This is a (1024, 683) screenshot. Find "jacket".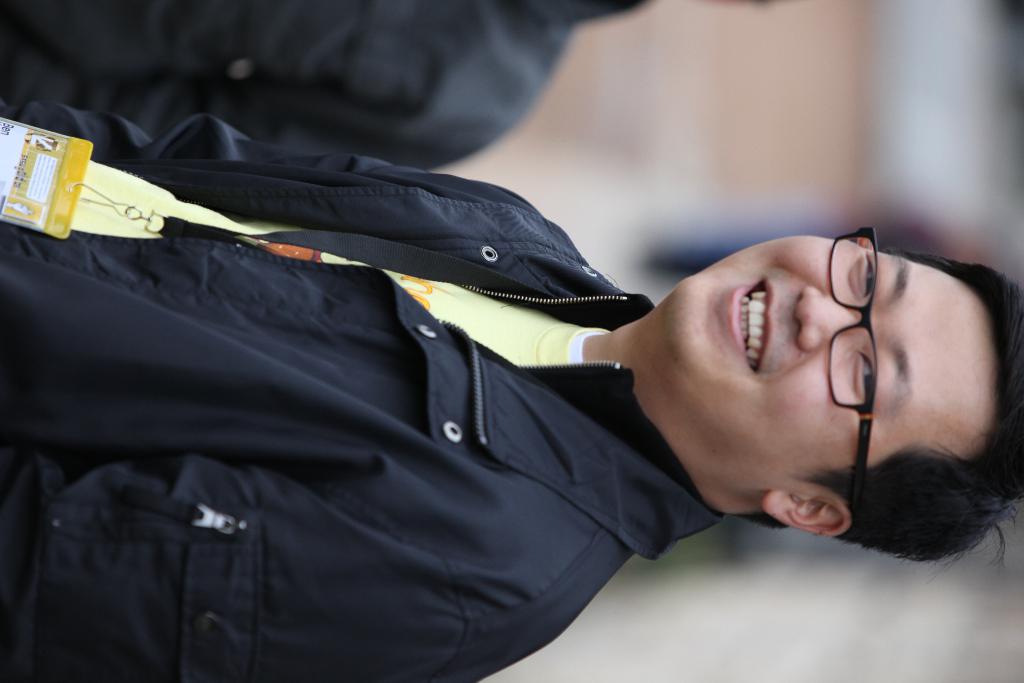
Bounding box: detection(0, 126, 921, 682).
